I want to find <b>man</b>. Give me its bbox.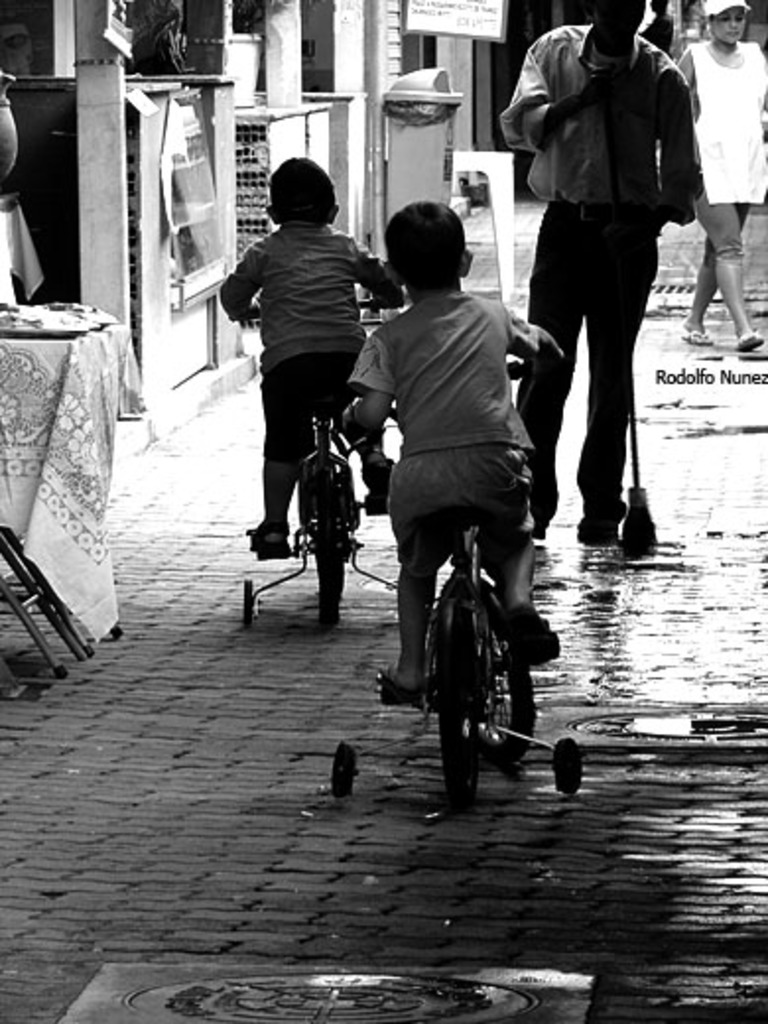
(left=512, top=0, right=703, bottom=553).
